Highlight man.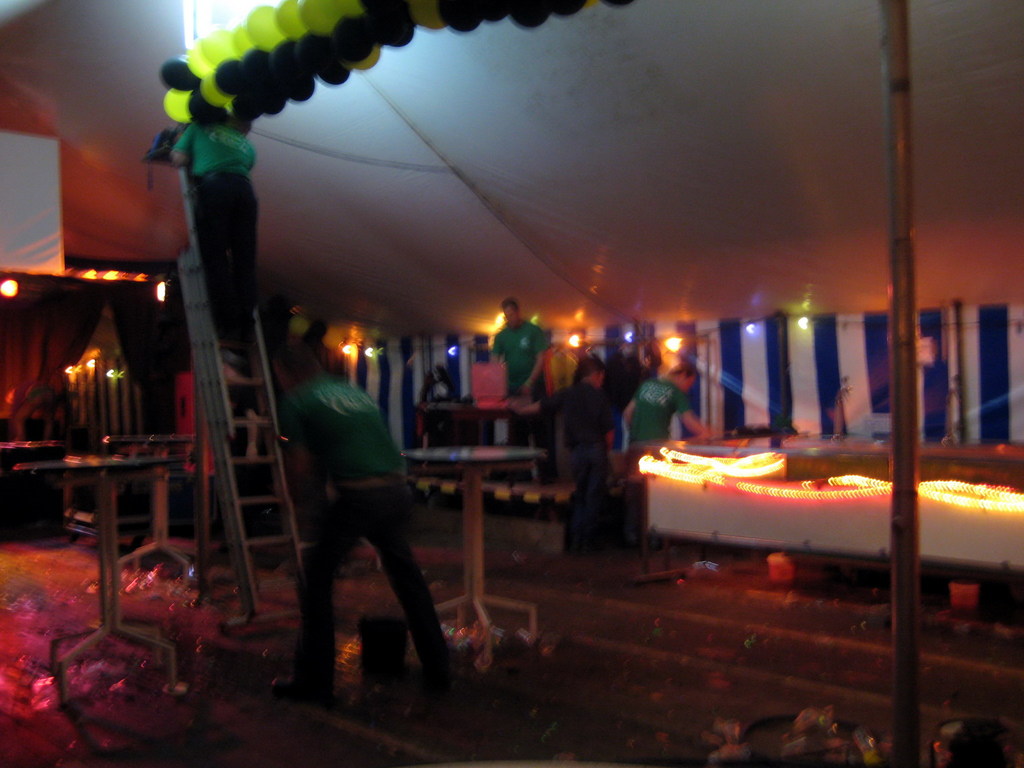
Highlighted region: select_region(515, 359, 615, 559).
